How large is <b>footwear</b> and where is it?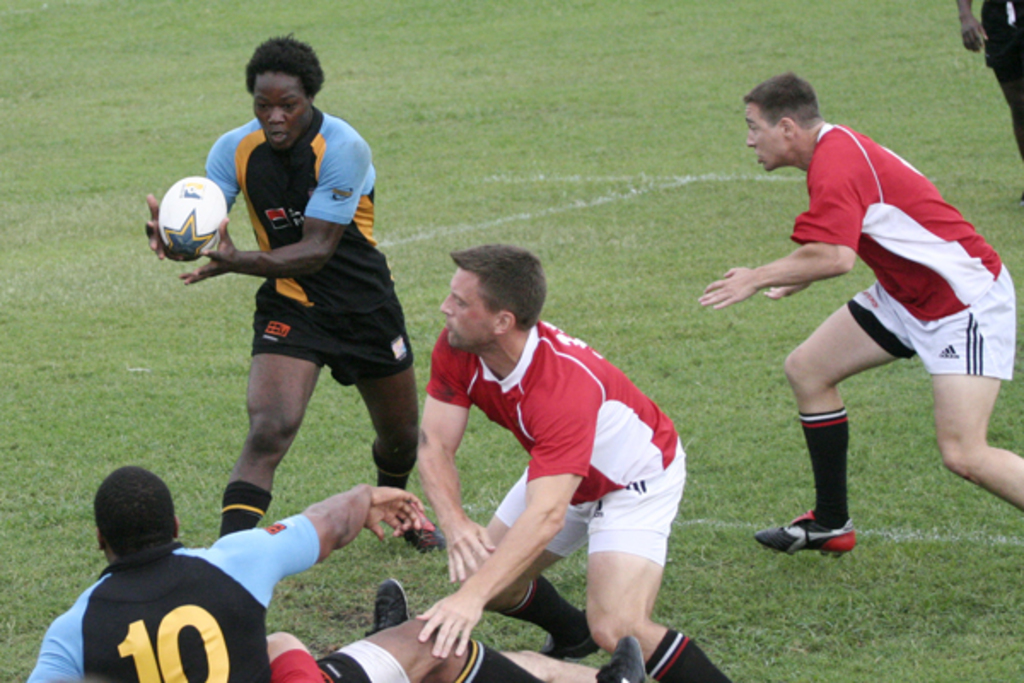
Bounding box: (left=780, top=507, right=862, bottom=565).
